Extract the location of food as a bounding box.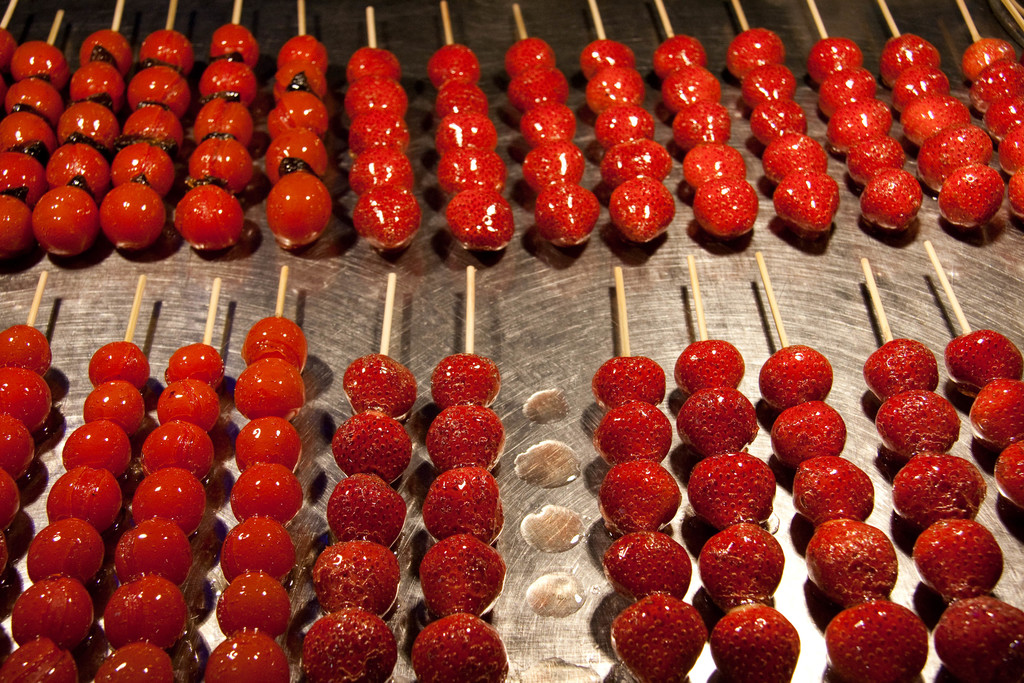
828 99 892 152.
